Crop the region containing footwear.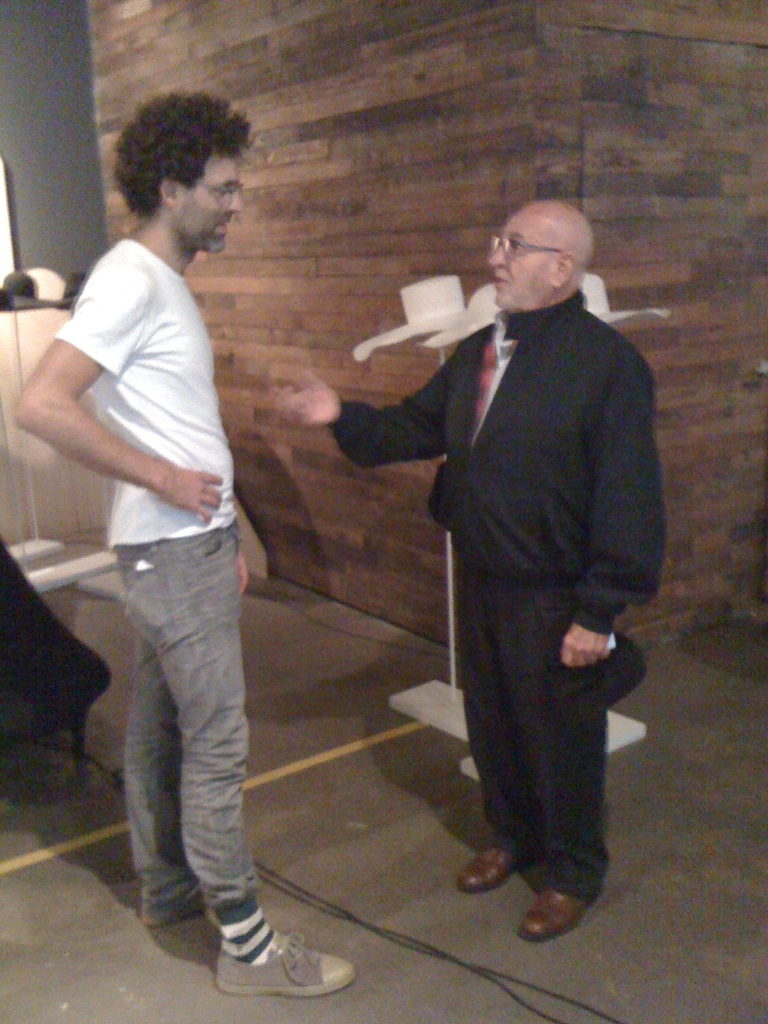
Crop region: pyautogui.locateOnScreen(516, 897, 575, 942).
